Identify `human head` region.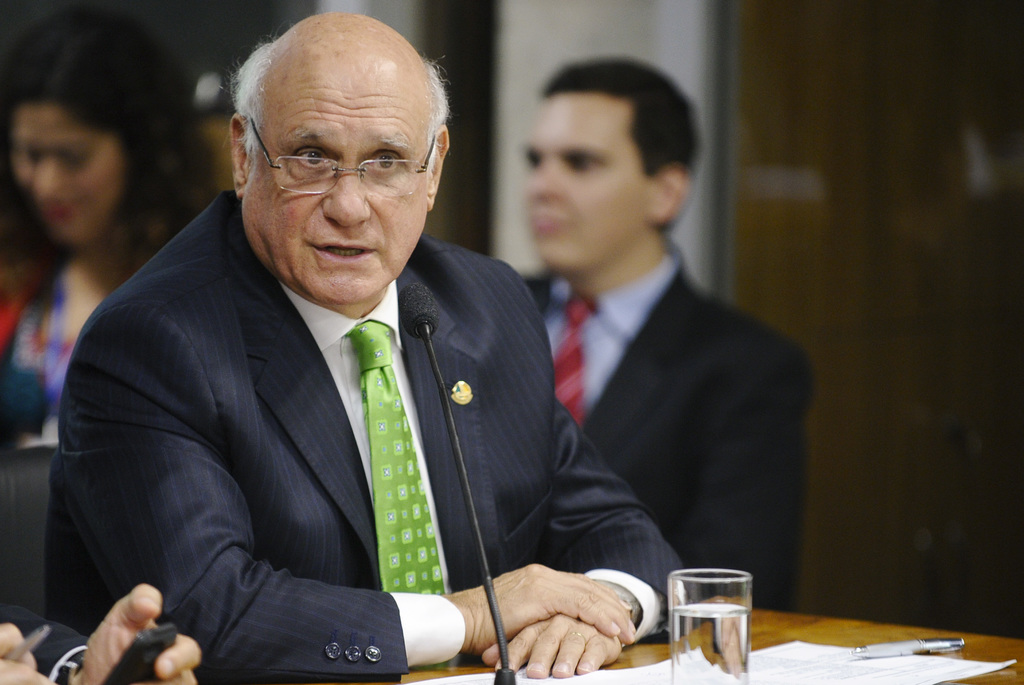
Region: <region>230, 5, 441, 287</region>.
